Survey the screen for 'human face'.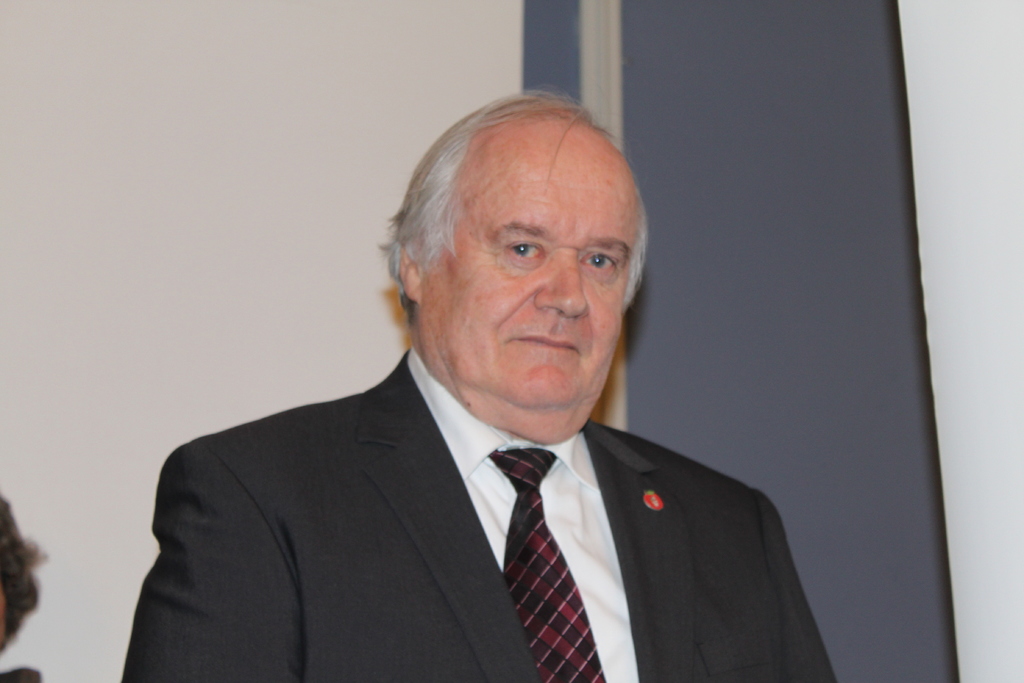
Survey found: [left=418, top=130, right=648, bottom=424].
